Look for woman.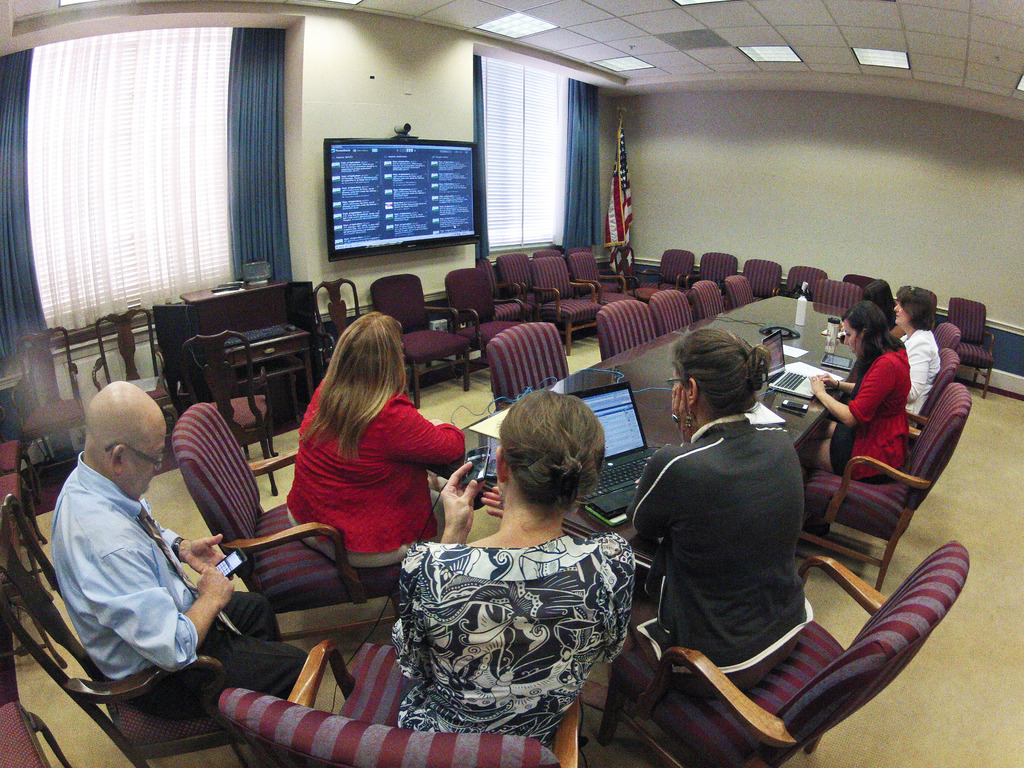
Found: (376,372,647,751).
